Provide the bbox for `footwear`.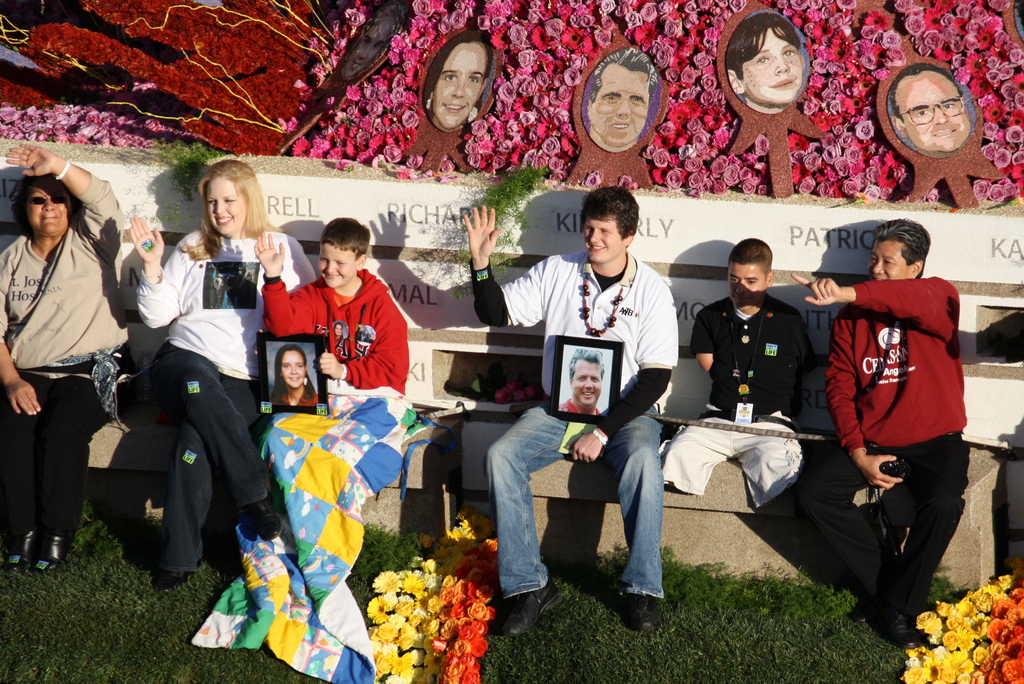
888/615/915/647.
